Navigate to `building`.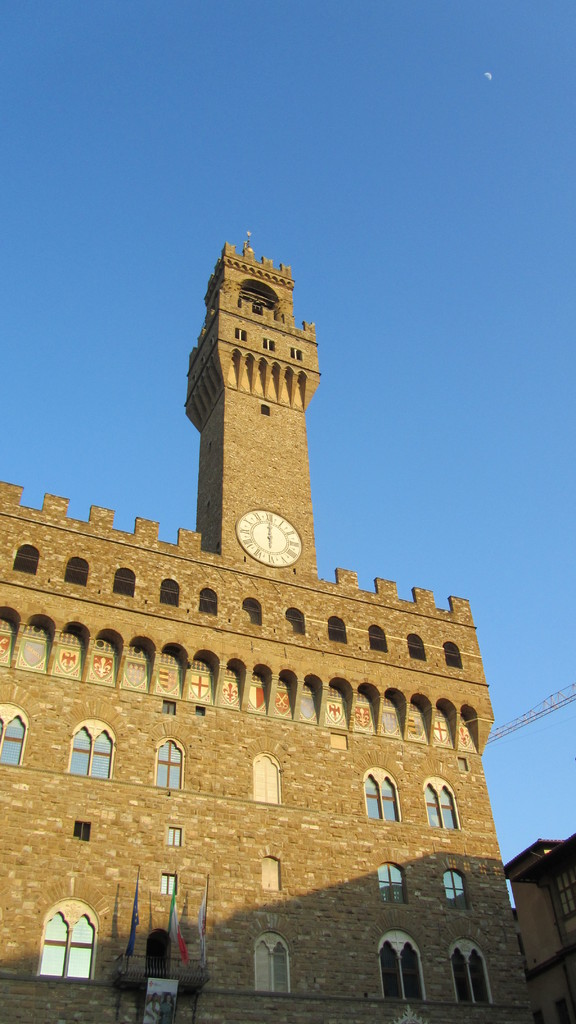
Navigation target: <box>0,230,575,1023</box>.
